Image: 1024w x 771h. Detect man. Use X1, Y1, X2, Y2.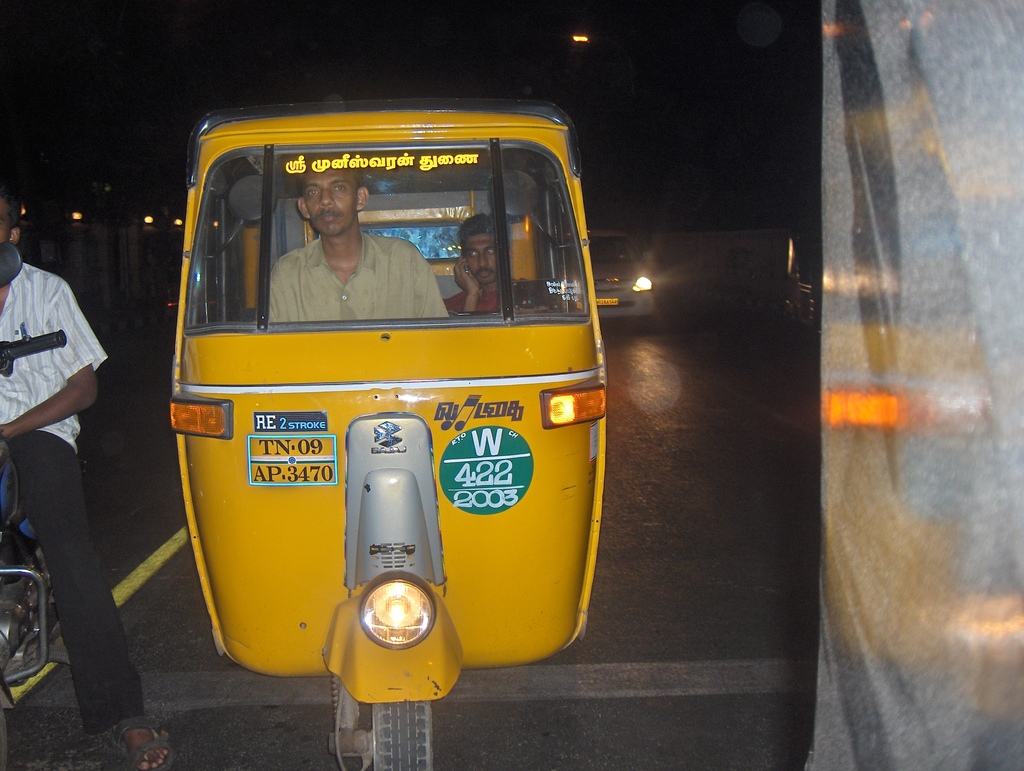
4, 196, 144, 734.
